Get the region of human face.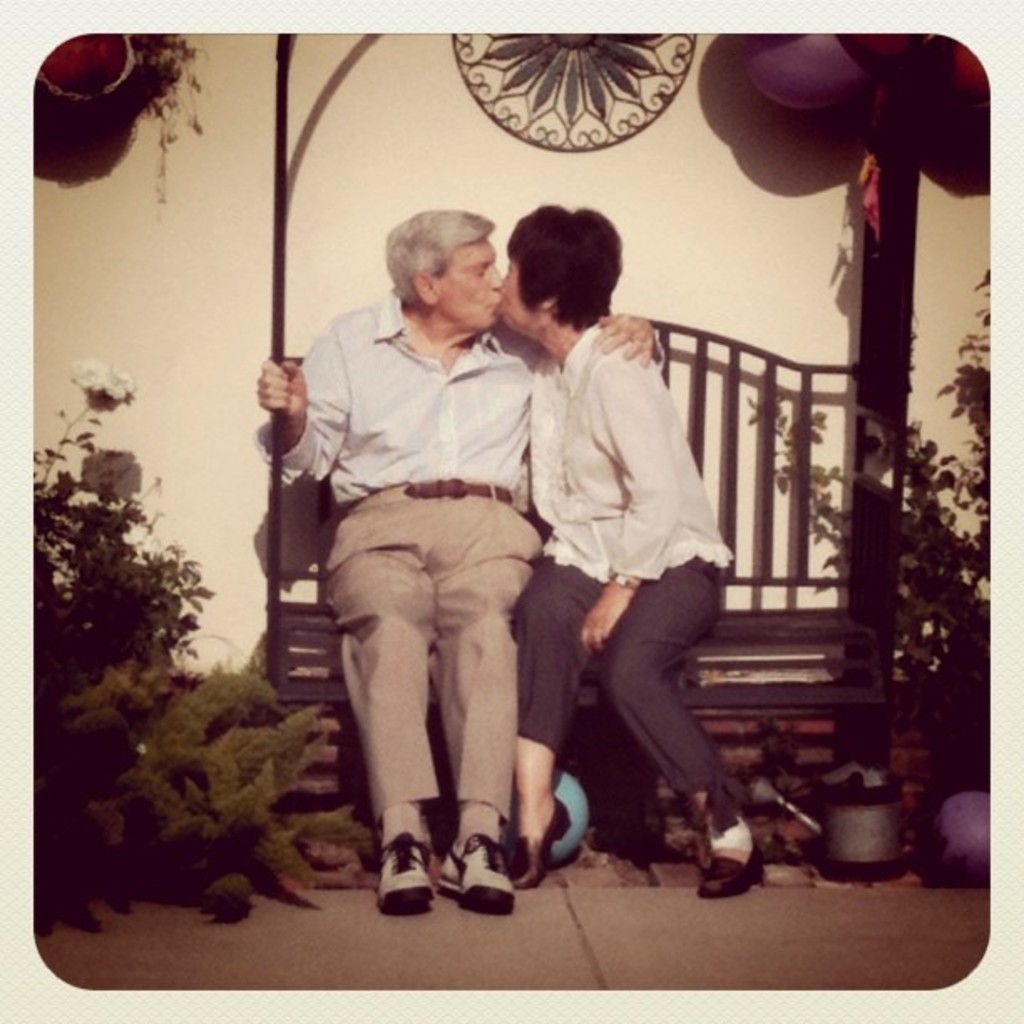
(492, 258, 542, 325).
